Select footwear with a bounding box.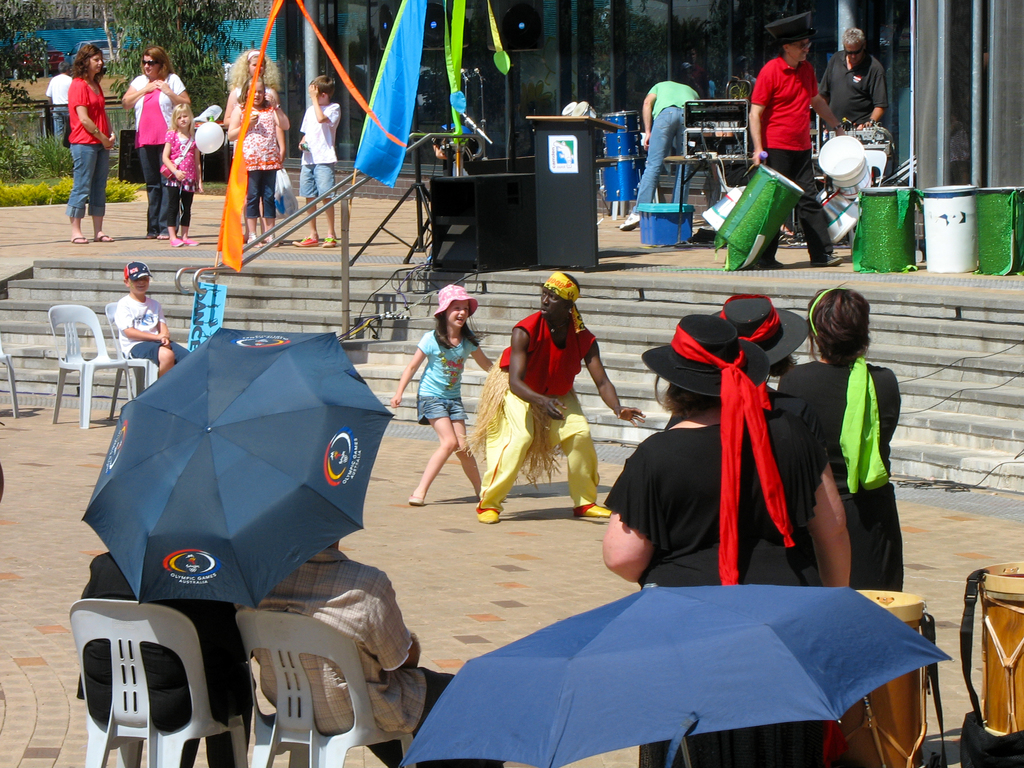
477 505 500 522.
